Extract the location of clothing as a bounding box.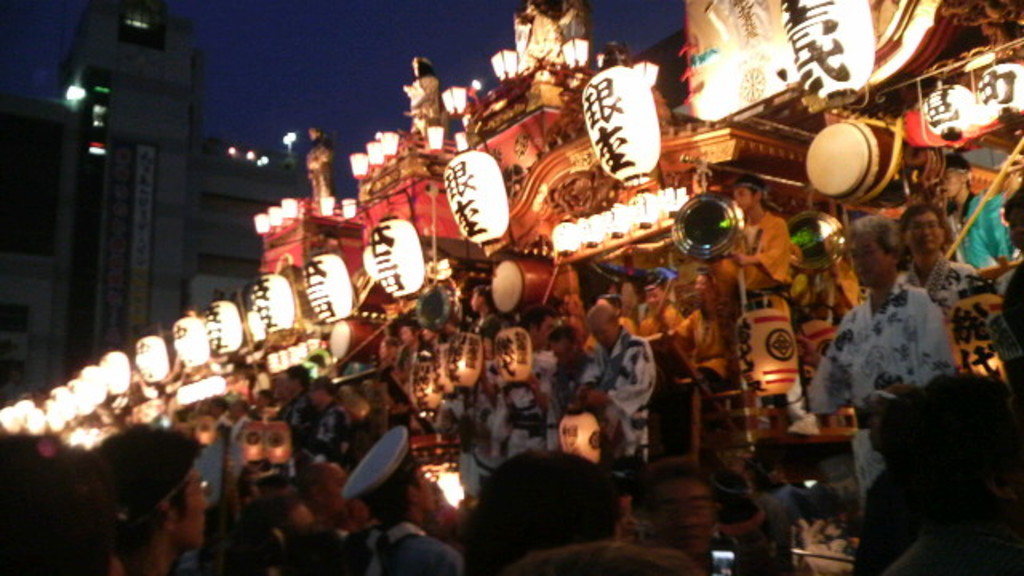
<region>768, 474, 800, 538</region>.
